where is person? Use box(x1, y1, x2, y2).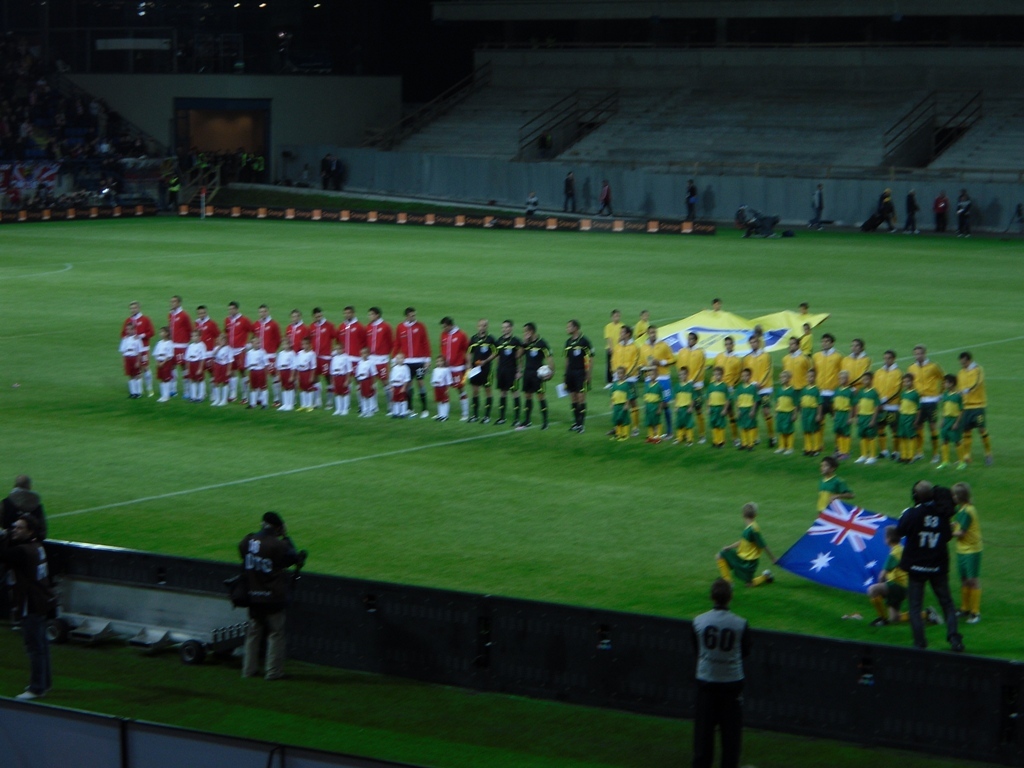
box(808, 332, 843, 391).
